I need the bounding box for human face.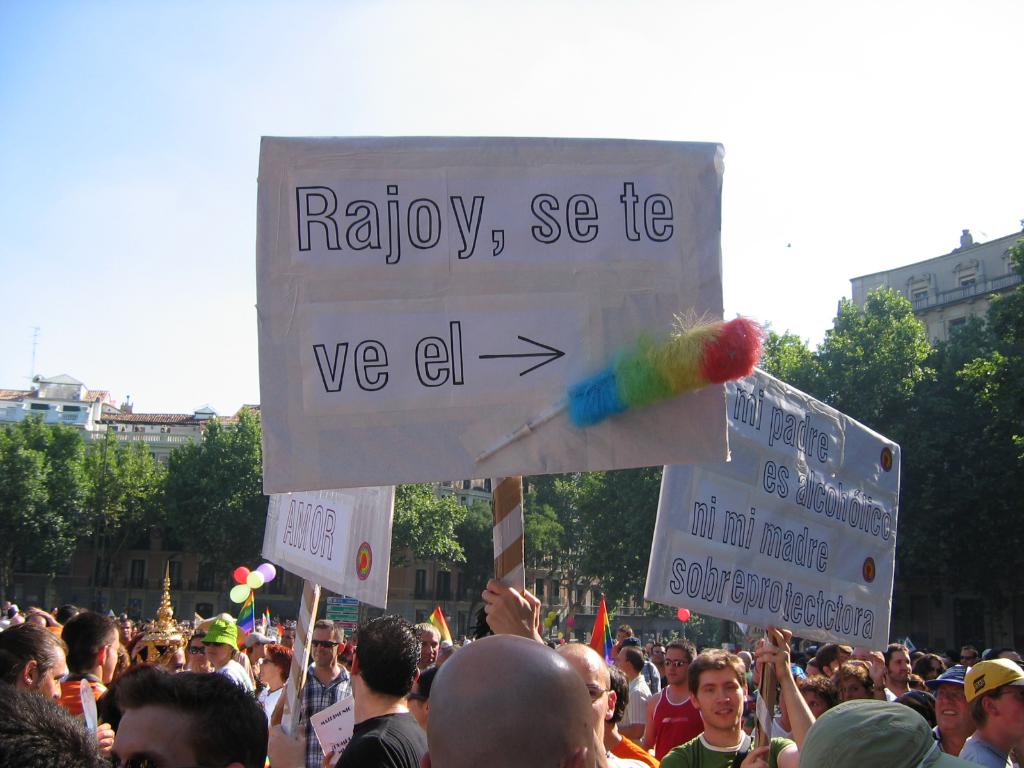
Here it is: bbox=[696, 667, 743, 728].
